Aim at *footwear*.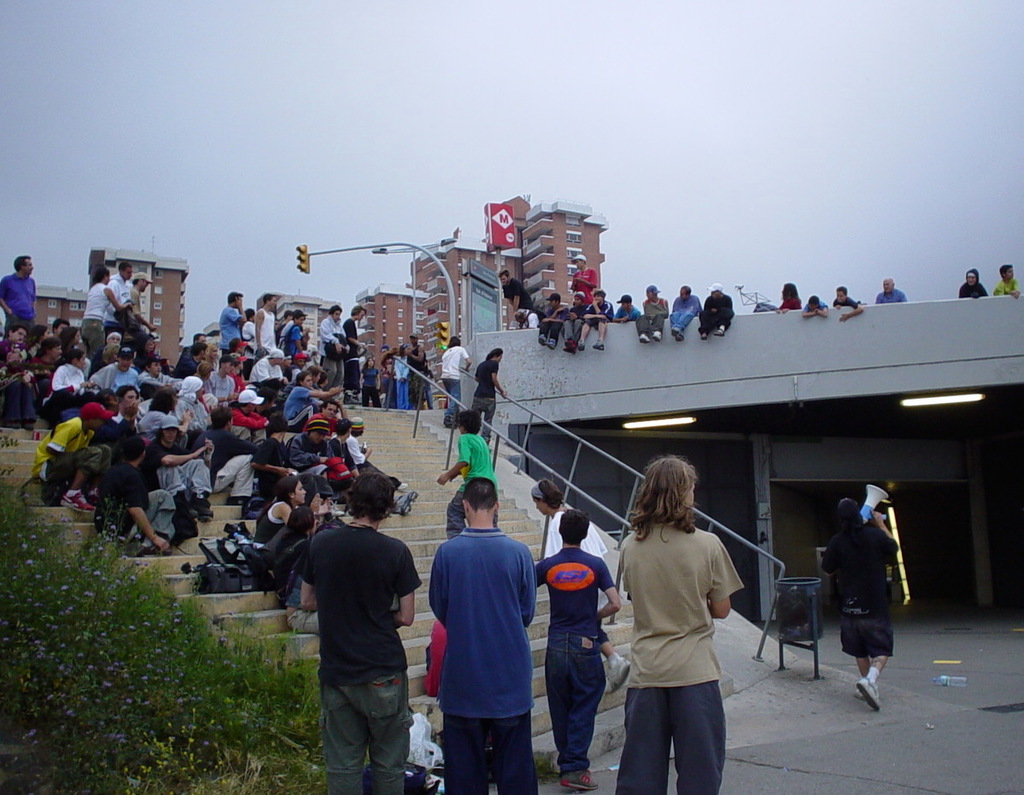
Aimed at BBox(177, 500, 199, 518).
